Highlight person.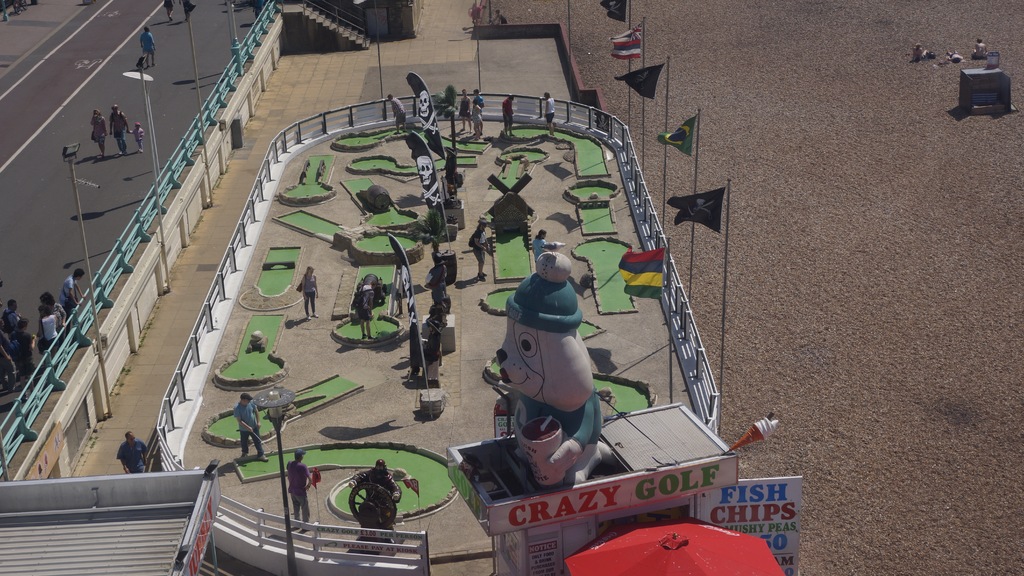
Highlighted region: [285, 449, 313, 531].
